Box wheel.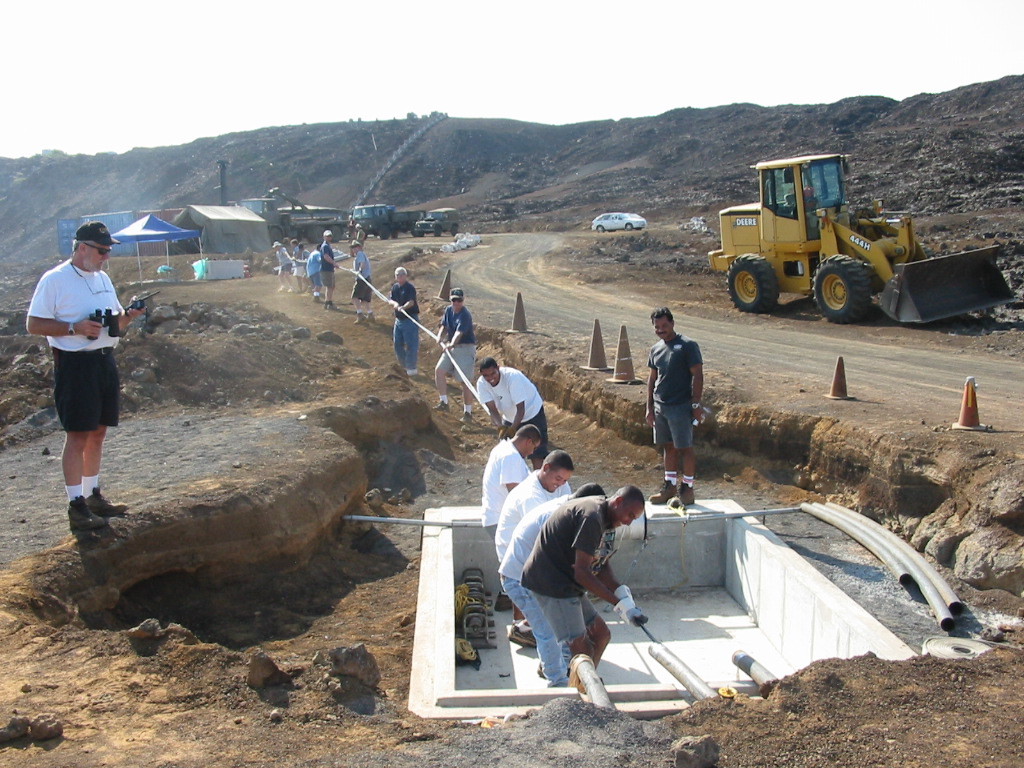
377 219 392 243.
